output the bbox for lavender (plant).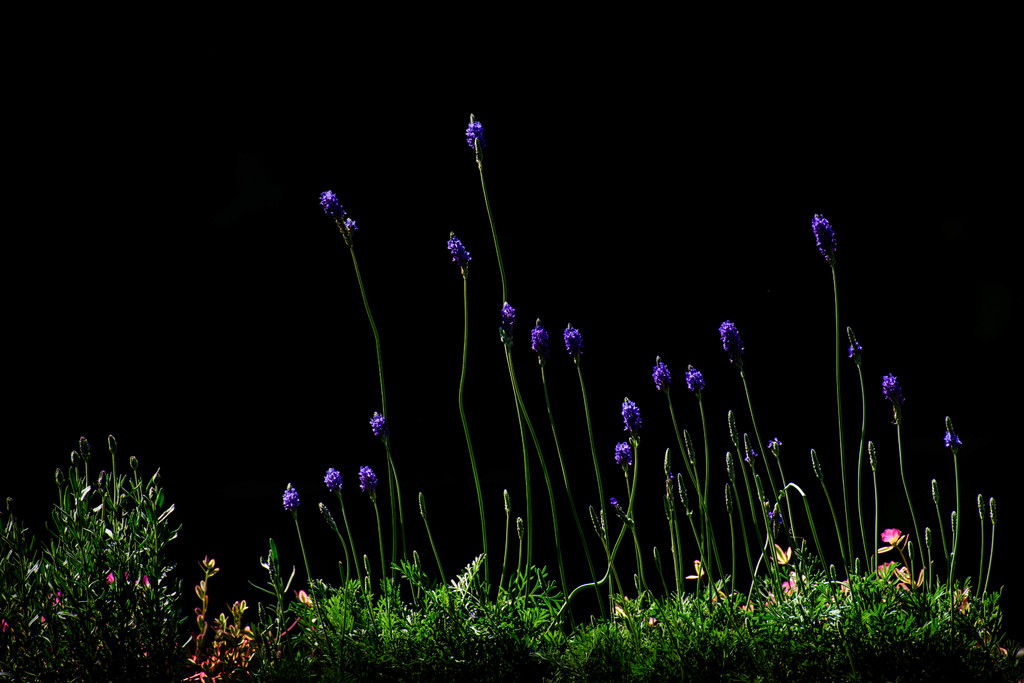
pyautogui.locateOnScreen(879, 365, 913, 465).
